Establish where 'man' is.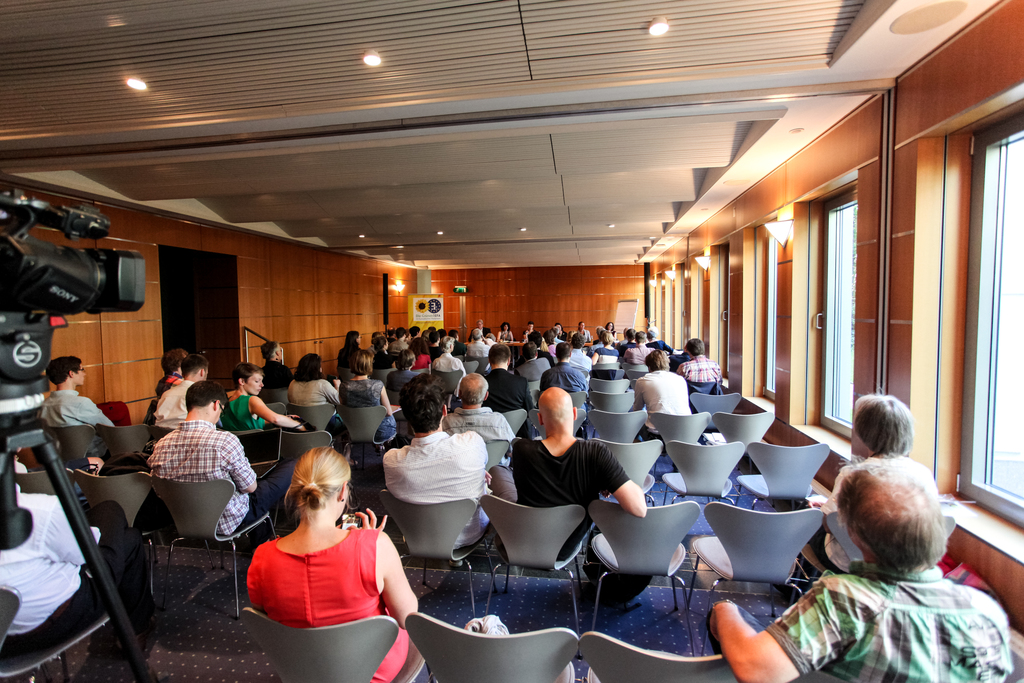
Established at <bbox>491, 388, 650, 563</bbox>.
